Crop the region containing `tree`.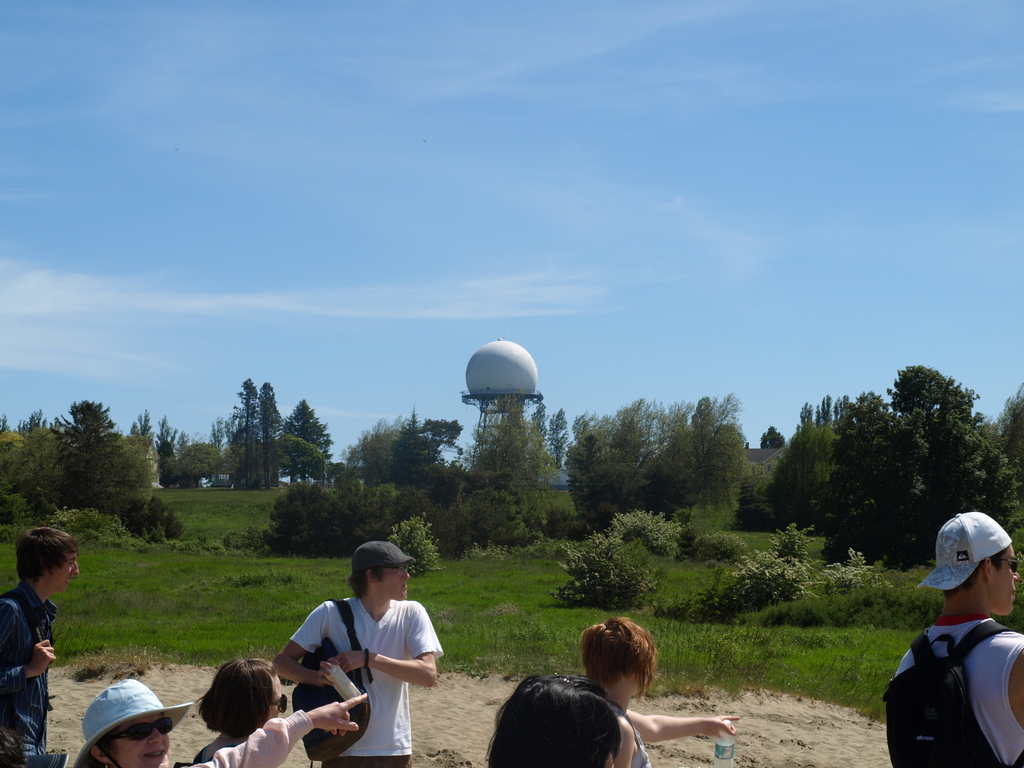
Crop region: [914,411,1016,559].
